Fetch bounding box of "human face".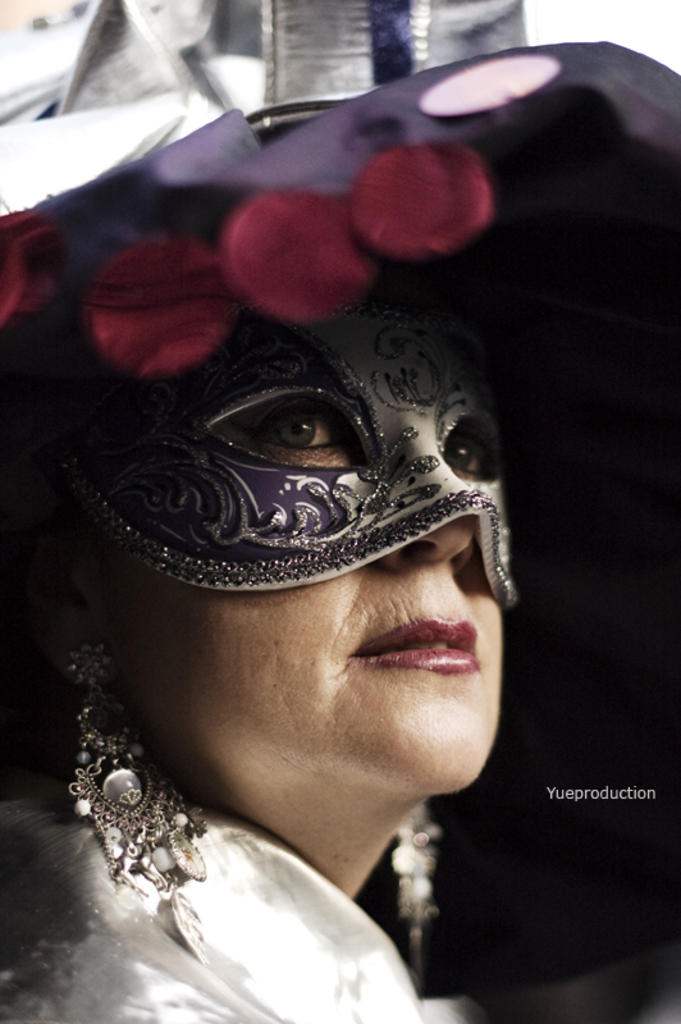
Bbox: detection(56, 237, 558, 806).
